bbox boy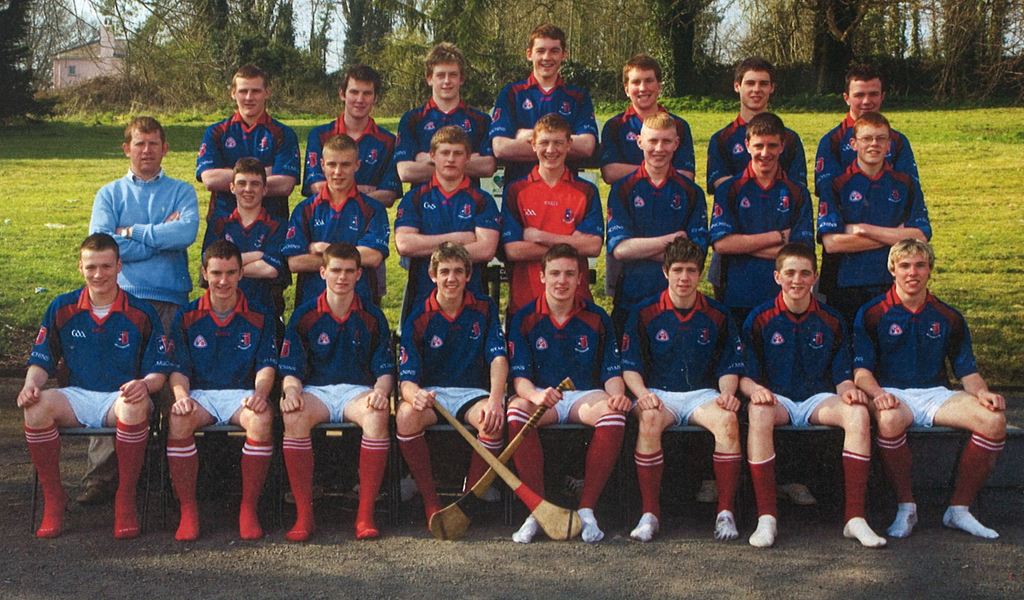
<bbox>606, 111, 707, 351</bbox>
